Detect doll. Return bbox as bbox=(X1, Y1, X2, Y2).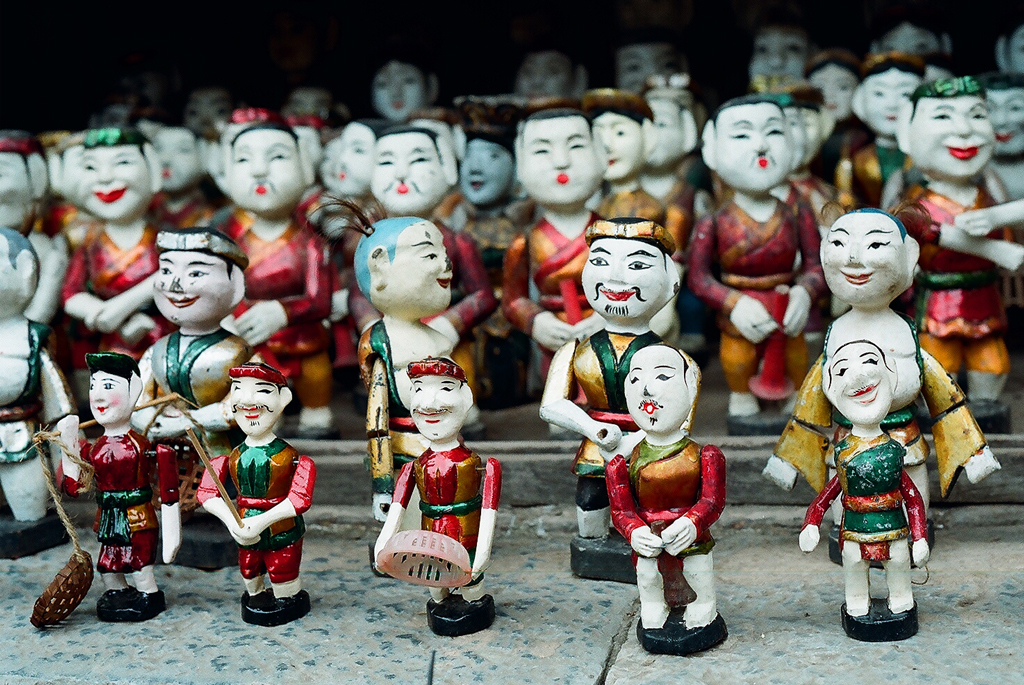
bbox=(693, 95, 820, 422).
